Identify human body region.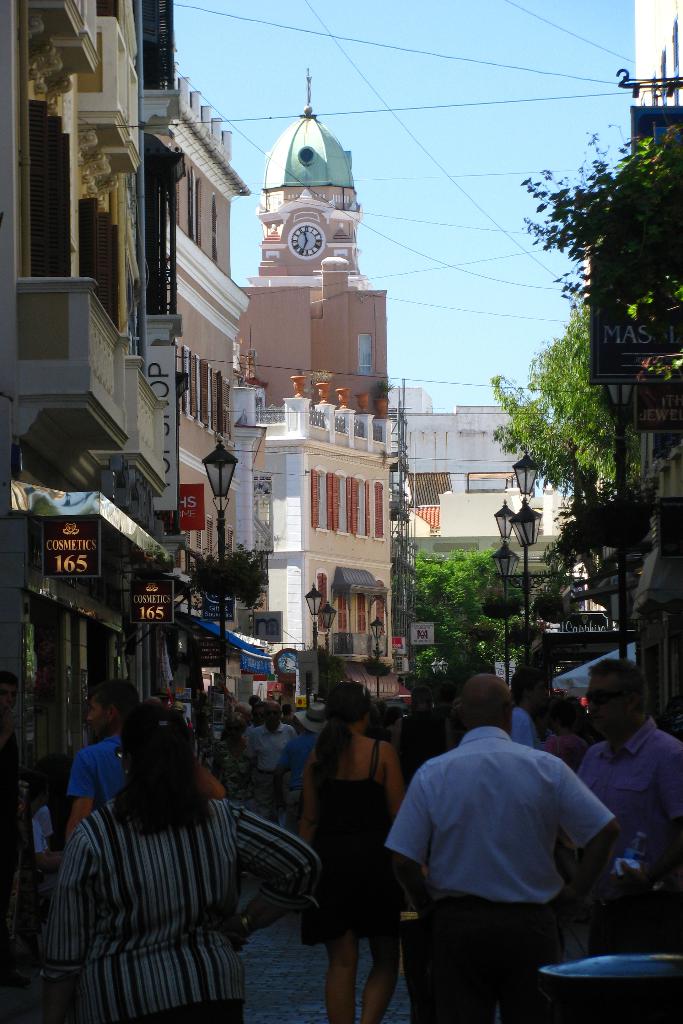
Region: (x1=299, y1=673, x2=401, y2=1023).
